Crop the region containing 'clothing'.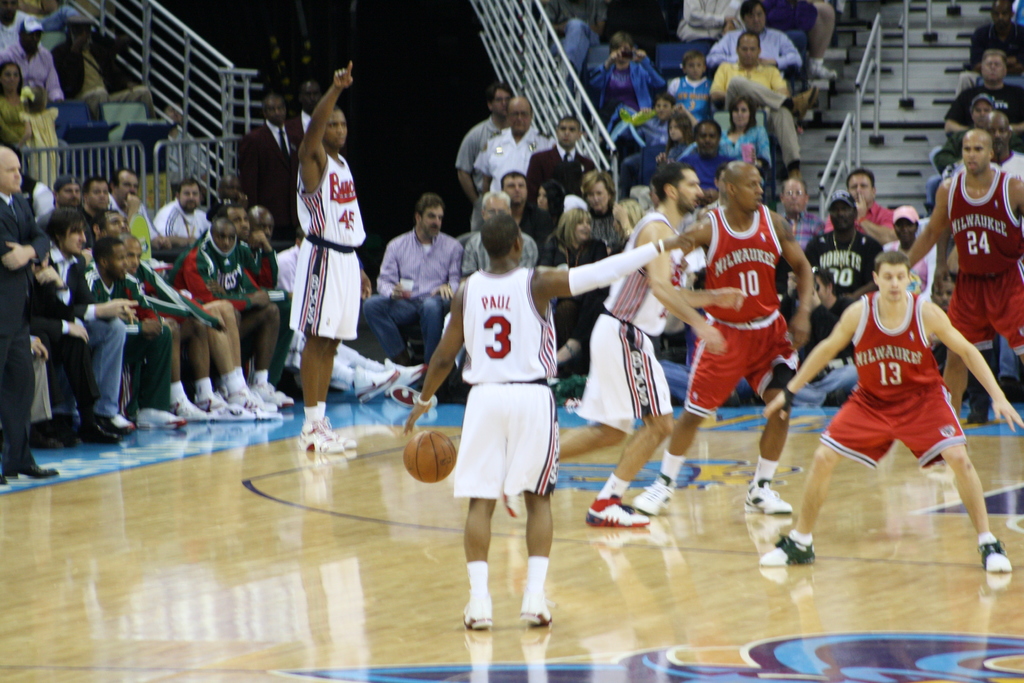
Crop region: x1=163 y1=231 x2=271 y2=336.
